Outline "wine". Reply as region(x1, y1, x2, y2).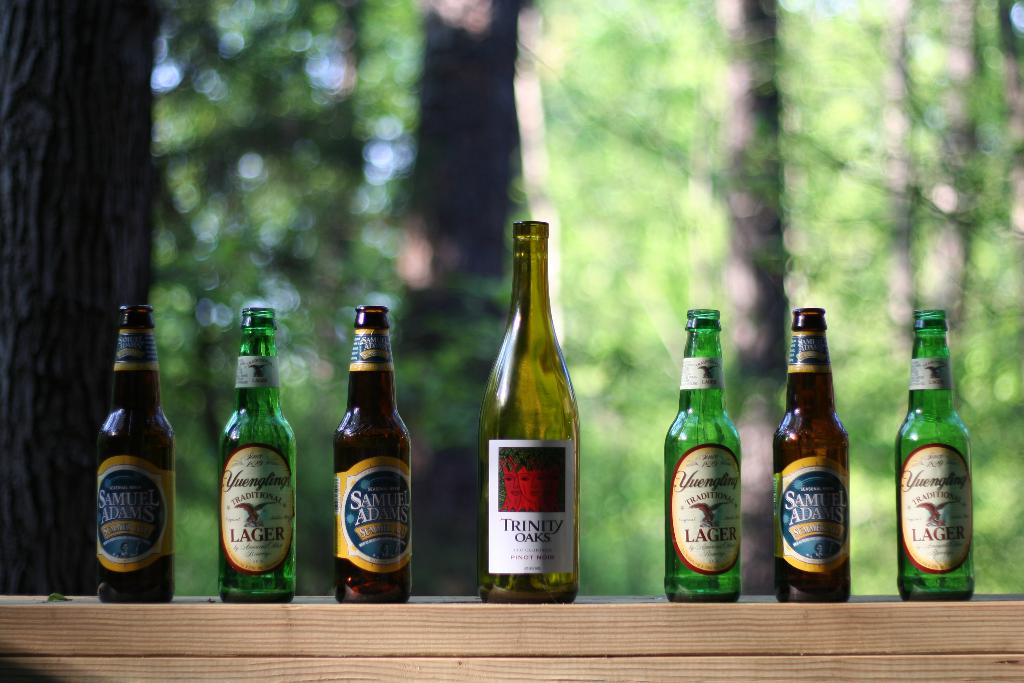
region(475, 215, 575, 605).
